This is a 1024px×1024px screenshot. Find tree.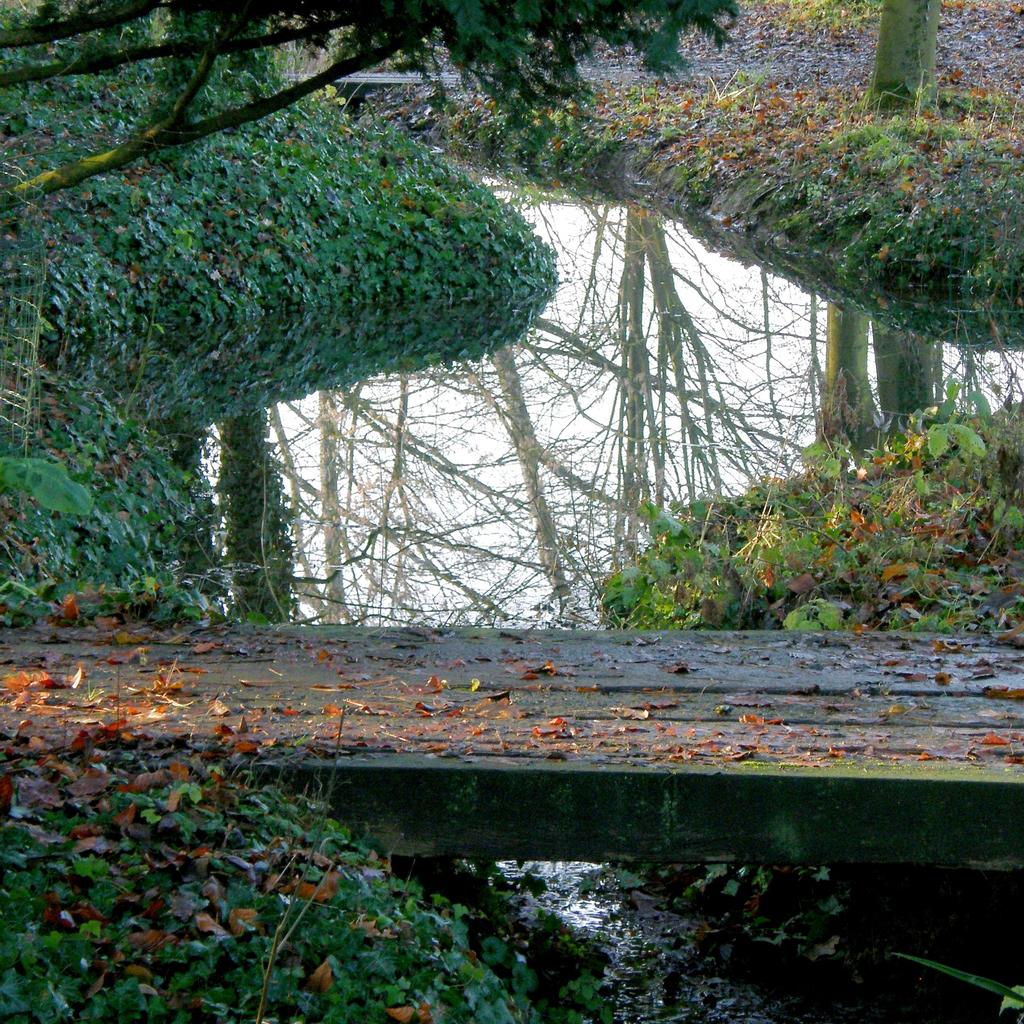
Bounding box: pyautogui.locateOnScreen(0, 0, 751, 222).
